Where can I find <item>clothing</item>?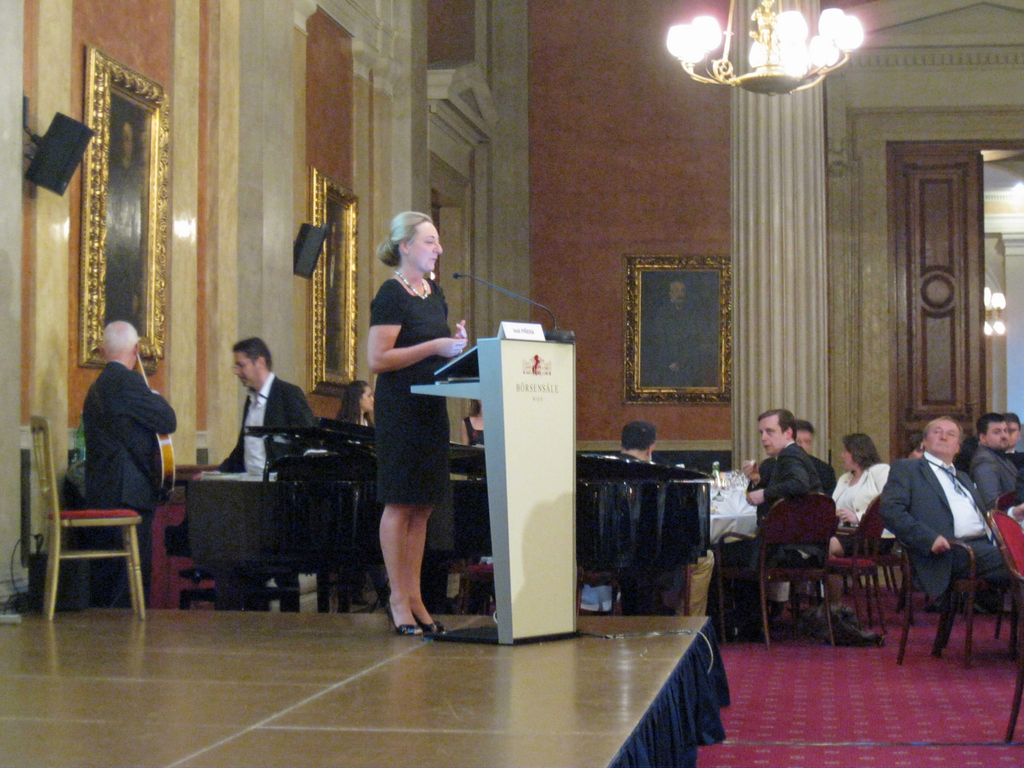
You can find it at pyautogui.locateOnScreen(220, 375, 322, 601).
